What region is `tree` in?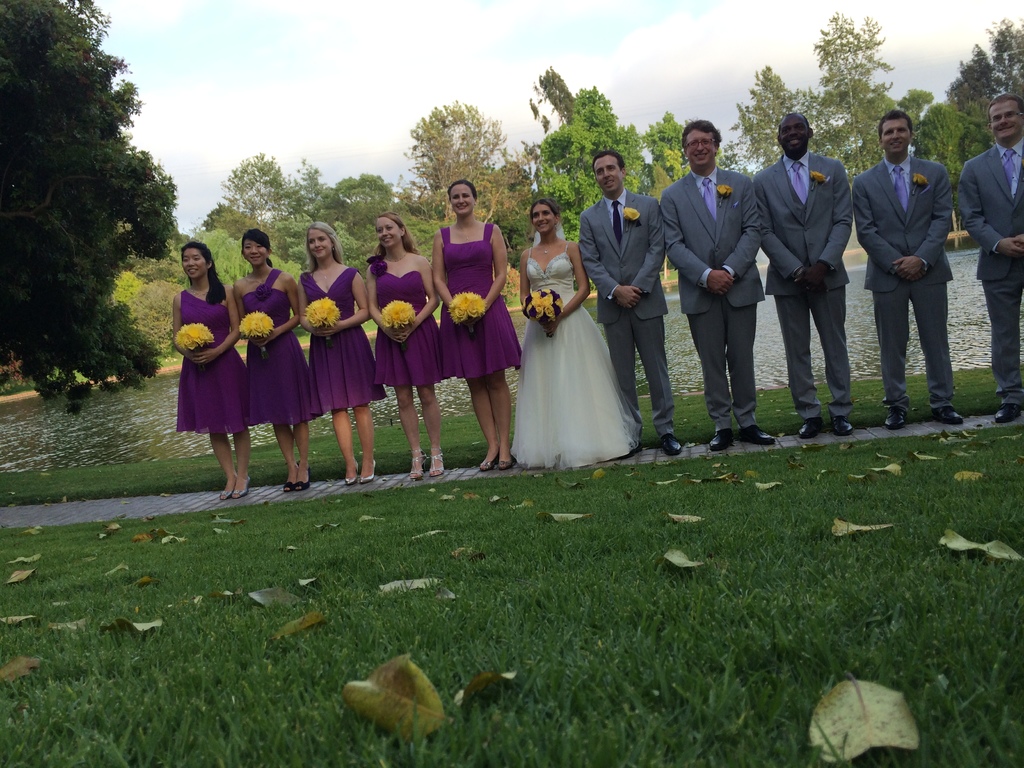
897:83:931:124.
